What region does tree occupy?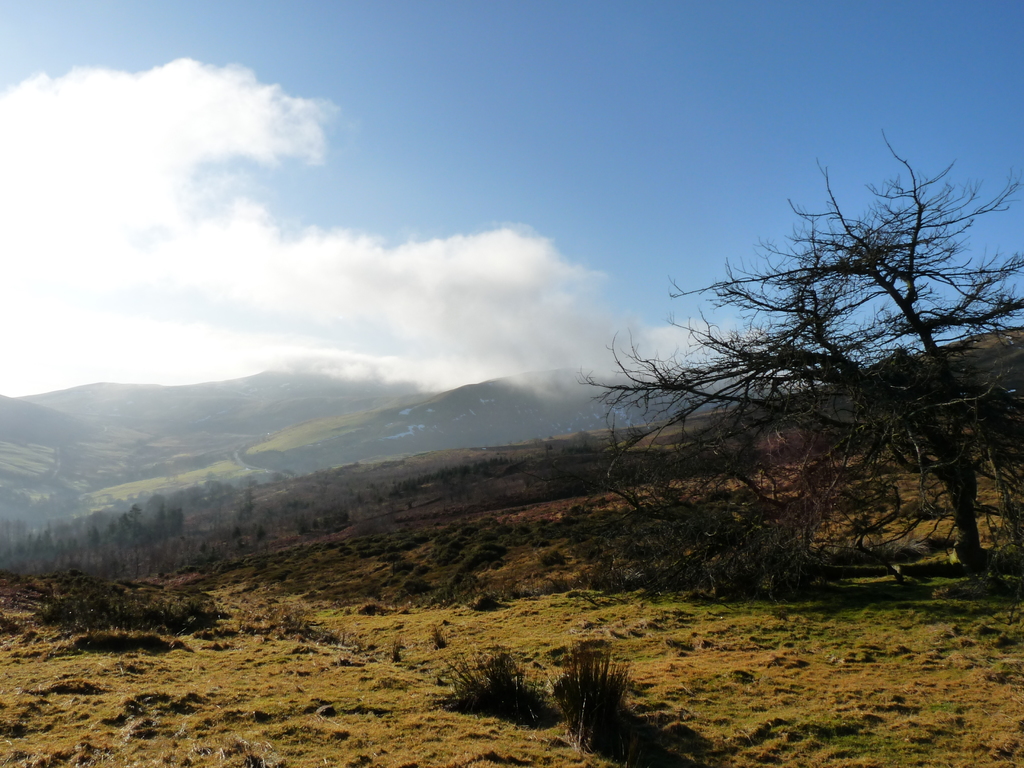
<region>658, 119, 970, 616</region>.
